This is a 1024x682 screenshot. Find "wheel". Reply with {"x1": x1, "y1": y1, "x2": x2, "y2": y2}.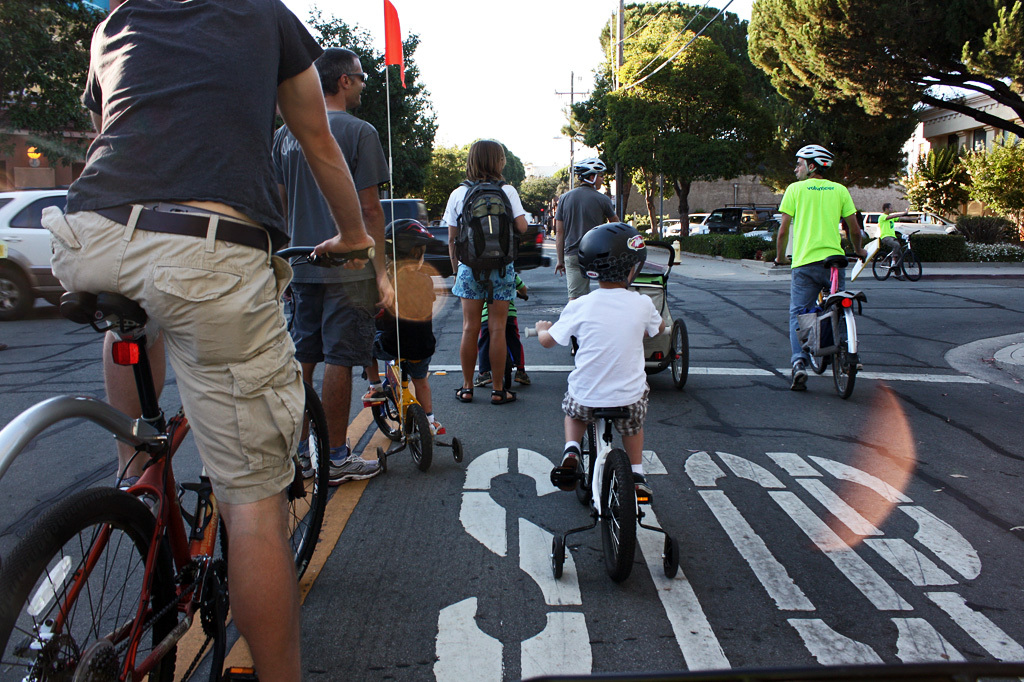
{"x1": 0, "y1": 266, "x2": 34, "y2": 314}.
